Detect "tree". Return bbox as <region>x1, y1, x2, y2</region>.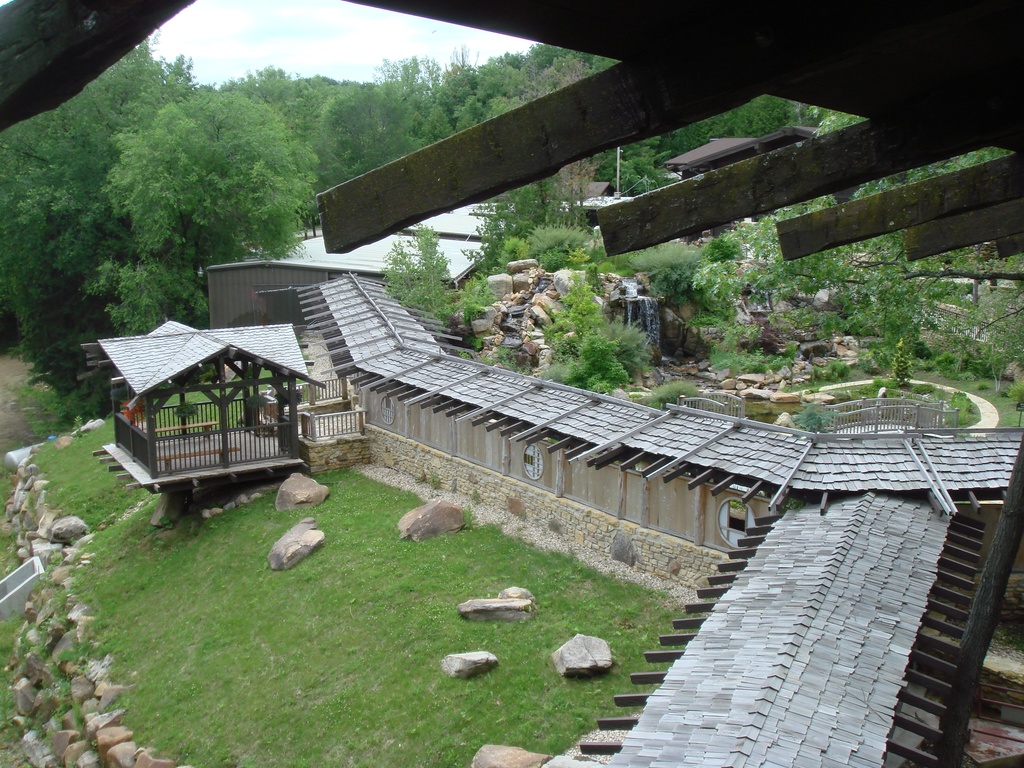
<region>639, 374, 712, 410</region>.
